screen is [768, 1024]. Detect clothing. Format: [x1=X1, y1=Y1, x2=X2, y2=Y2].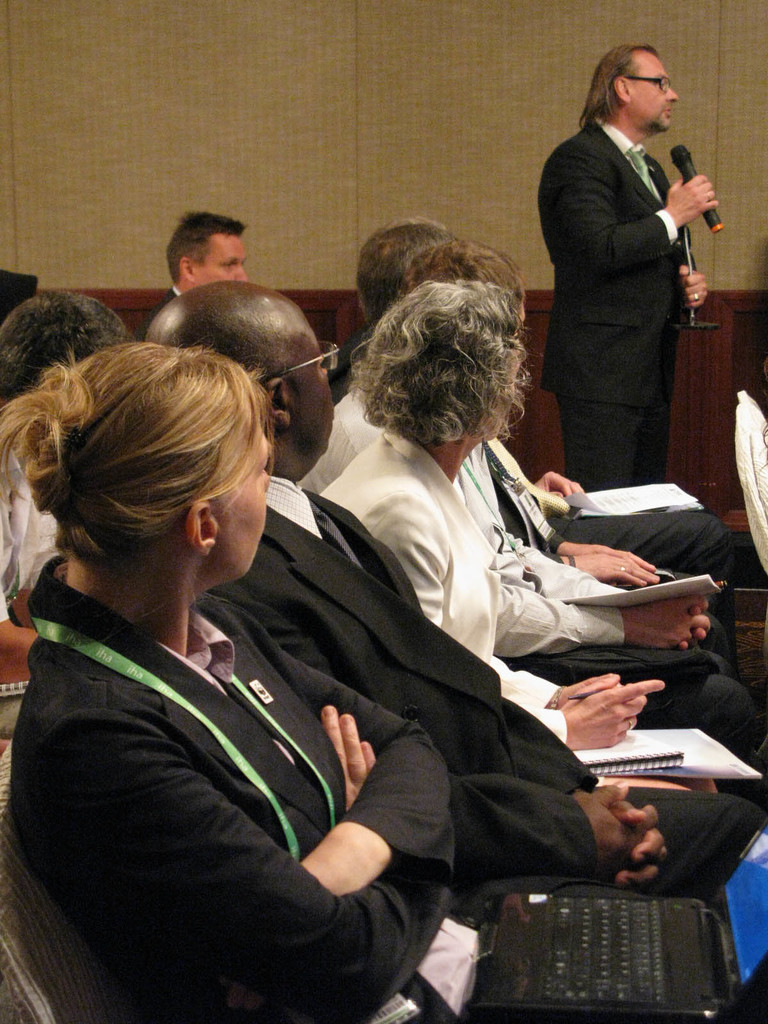
[x1=540, y1=106, x2=699, y2=493].
